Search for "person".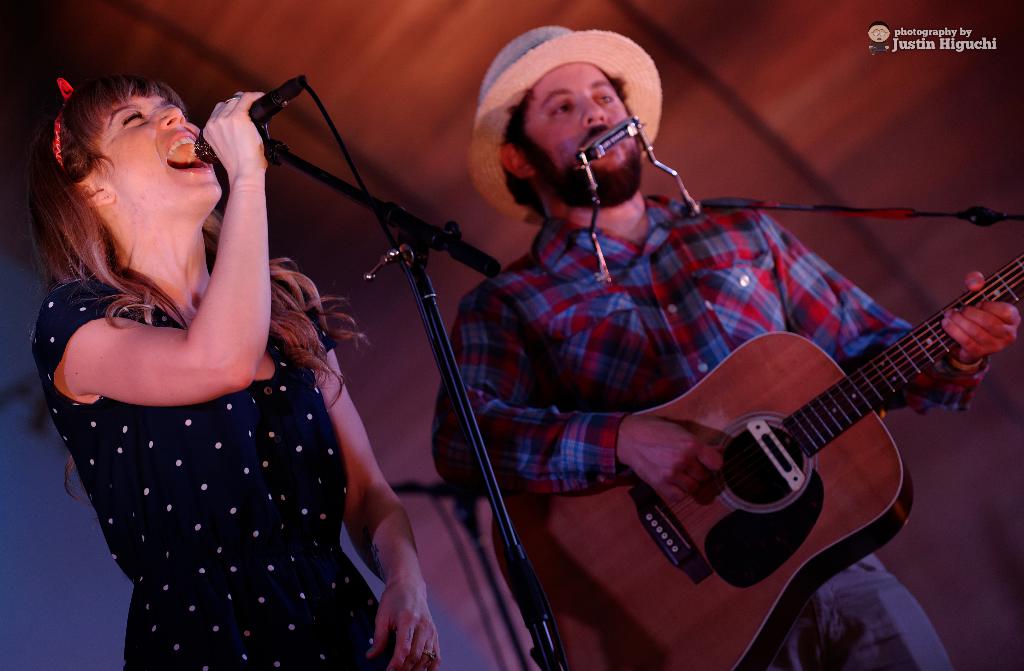
Found at (419, 14, 1020, 670).
